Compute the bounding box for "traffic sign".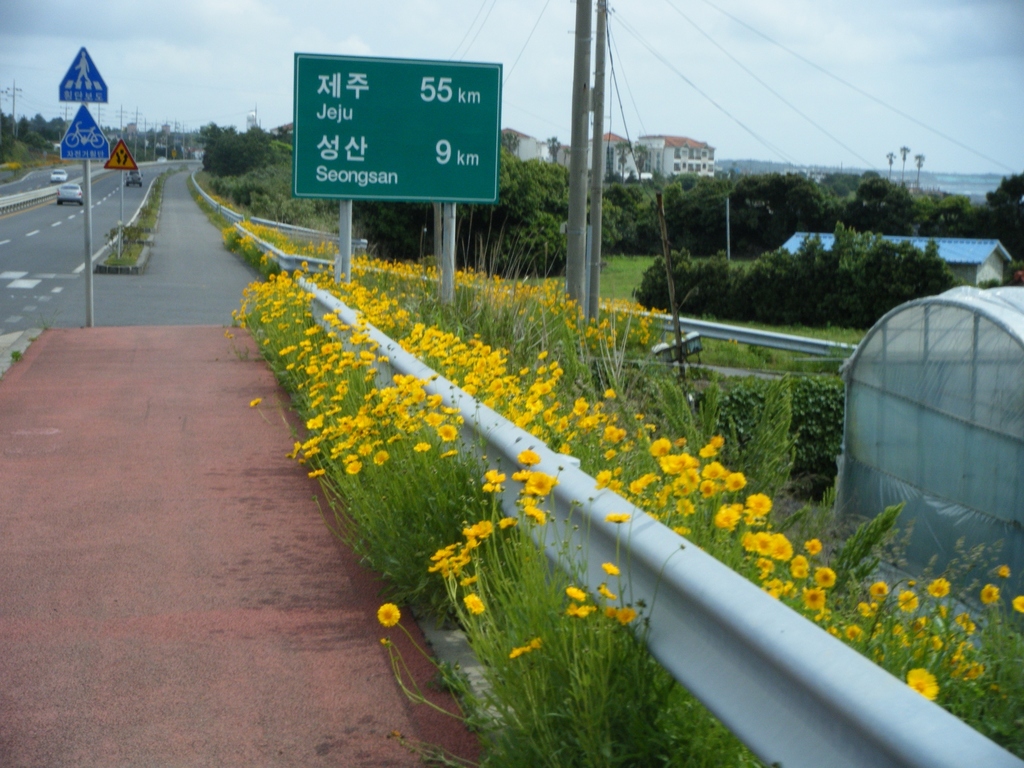
<region>56, 43, 108, 104</region>.
